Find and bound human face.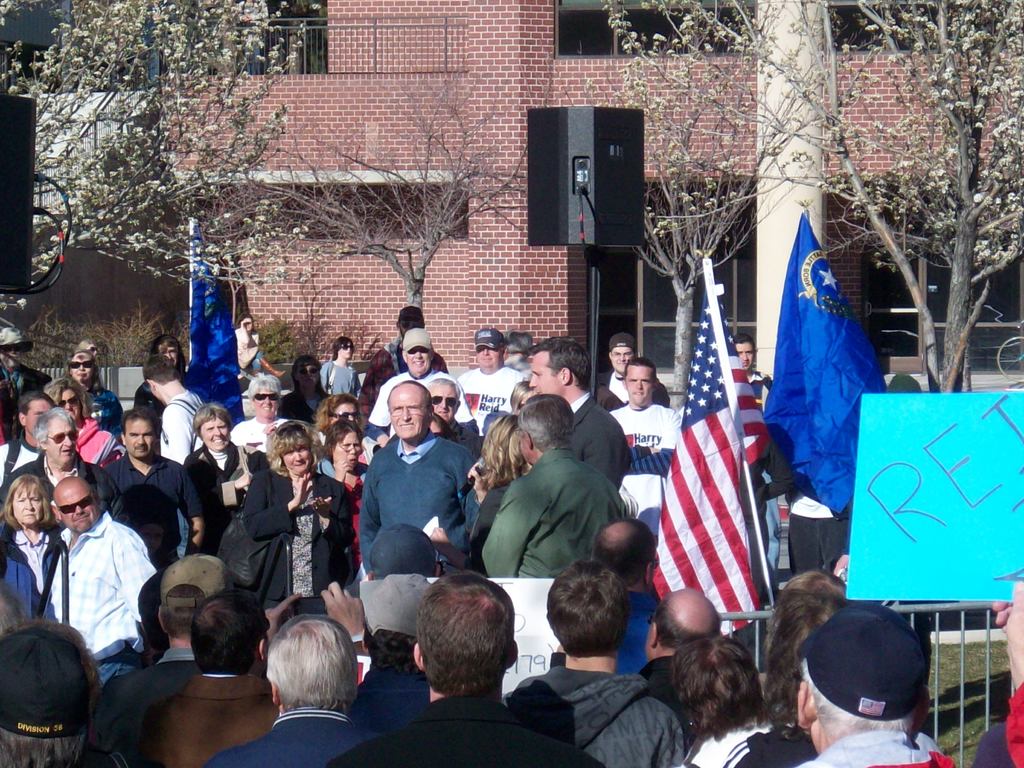
Bound: left=475, top=346, right=500, bottom=369.
